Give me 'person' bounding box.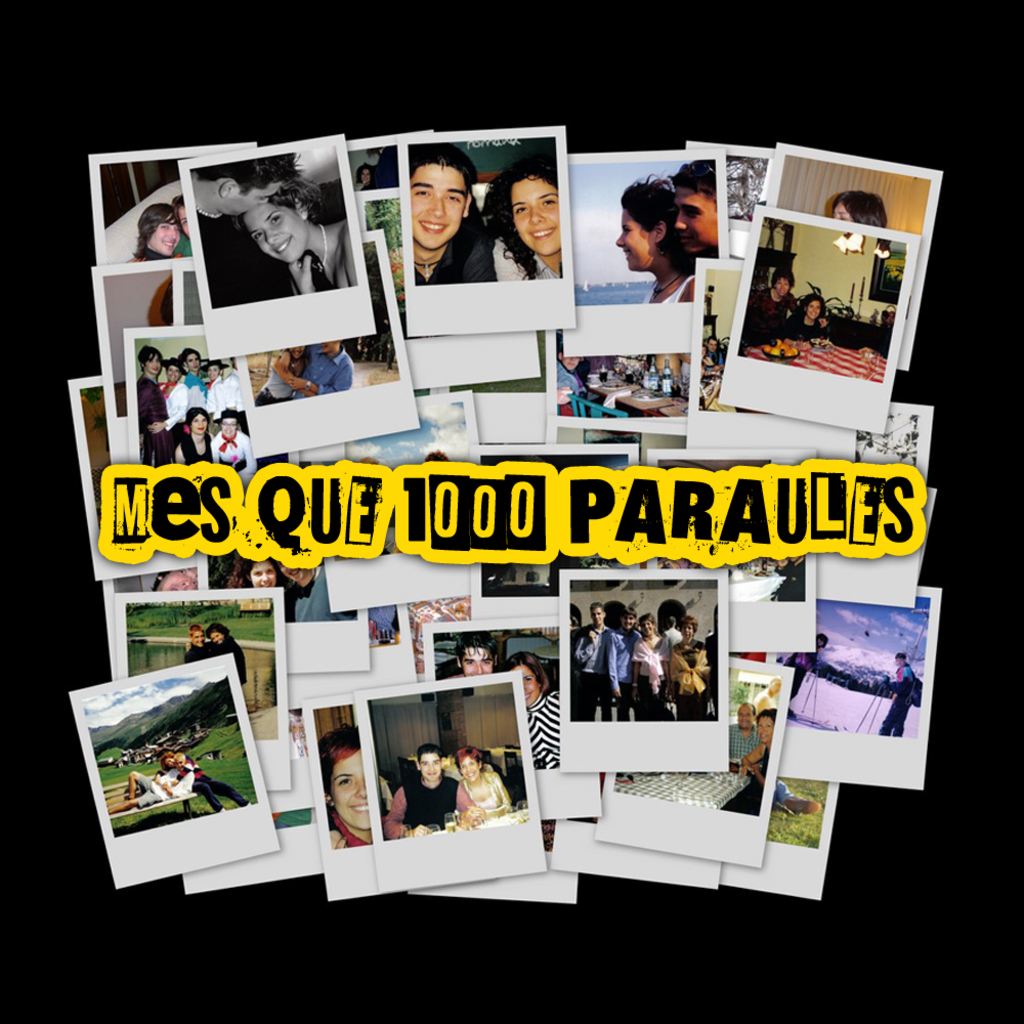
{"left": 871, "top": 652, "right": 921, "bottom": 735}.
